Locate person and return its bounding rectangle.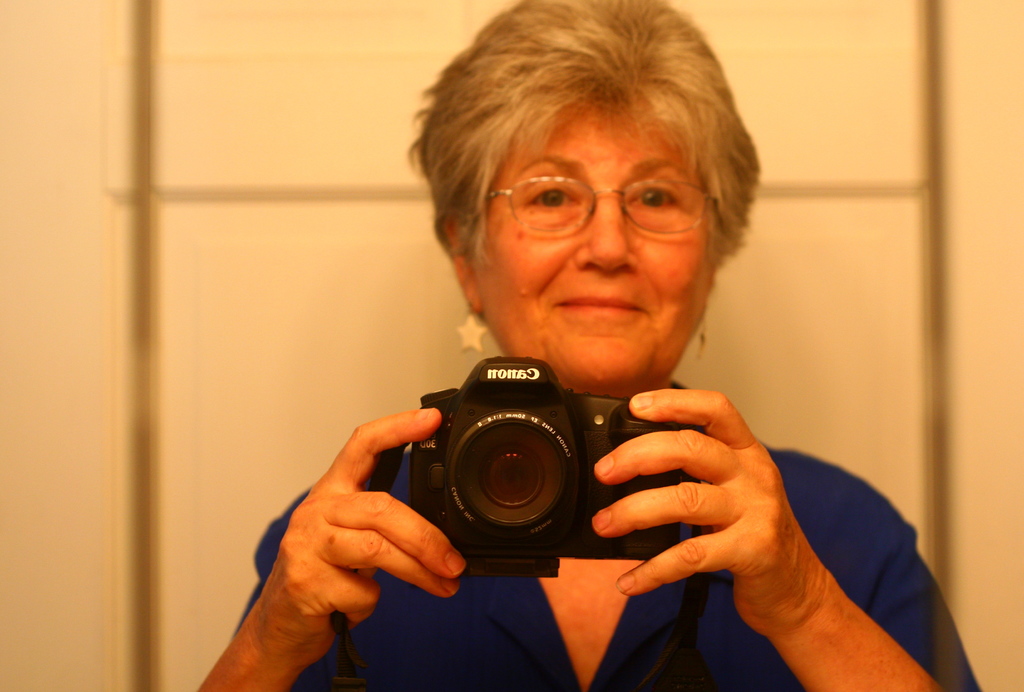
(x1=199, y1=0, x2=979, y2=691).
